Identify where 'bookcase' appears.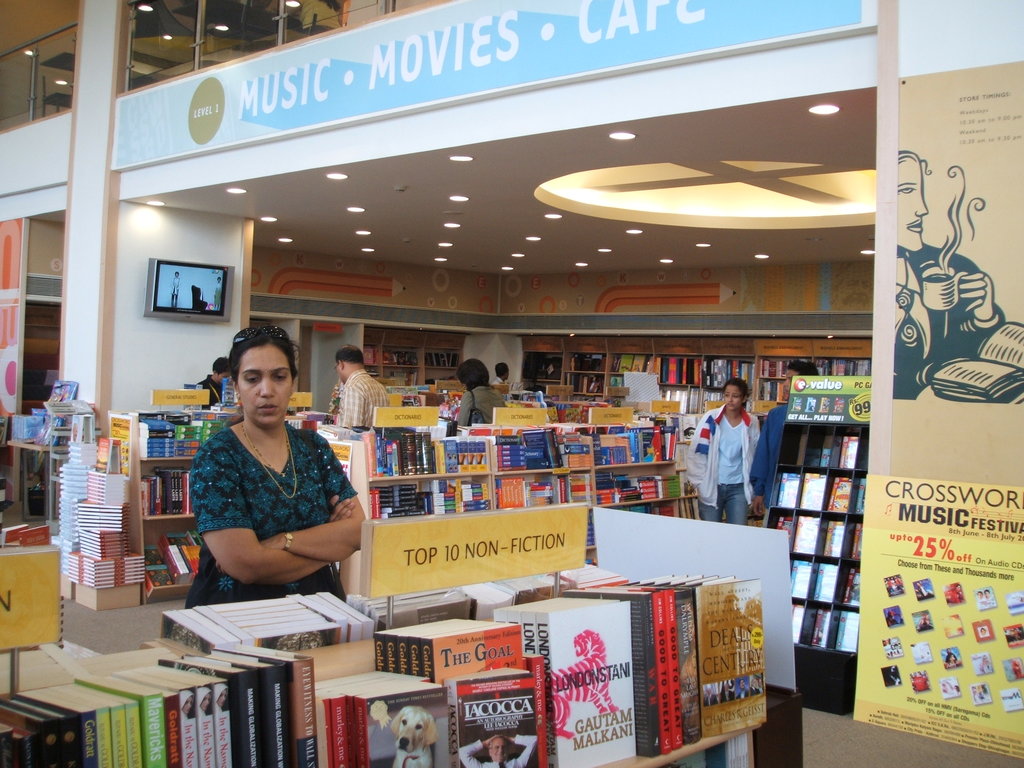
Appears at x1=0 y1=559 x2=765 y2=767.
